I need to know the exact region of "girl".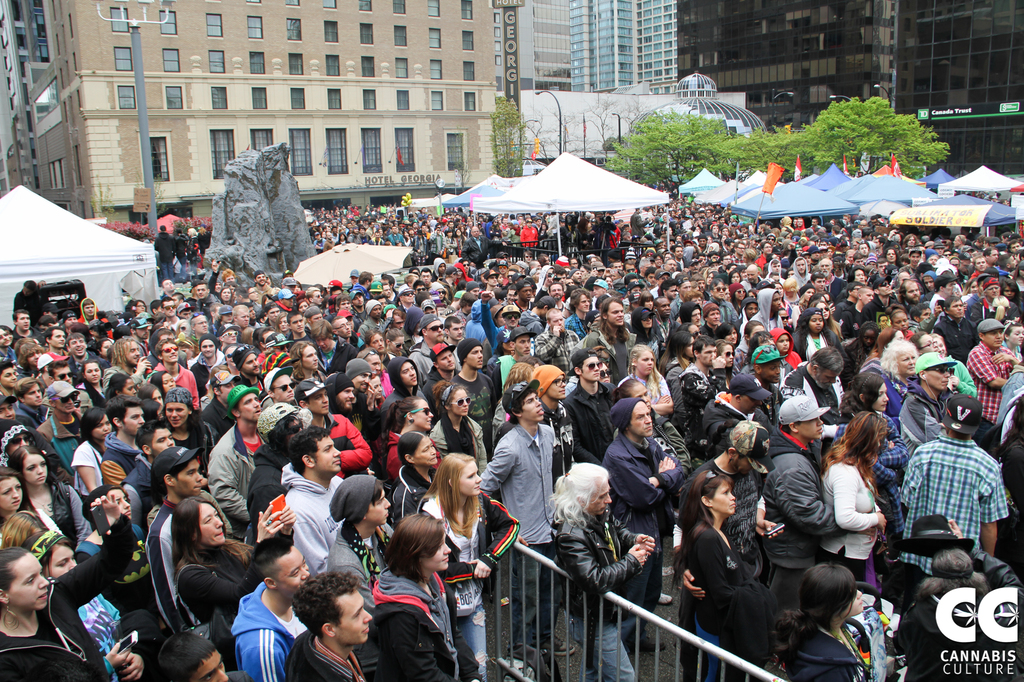
Region: [x1=421, y1=452, x2=518, y2=681].
